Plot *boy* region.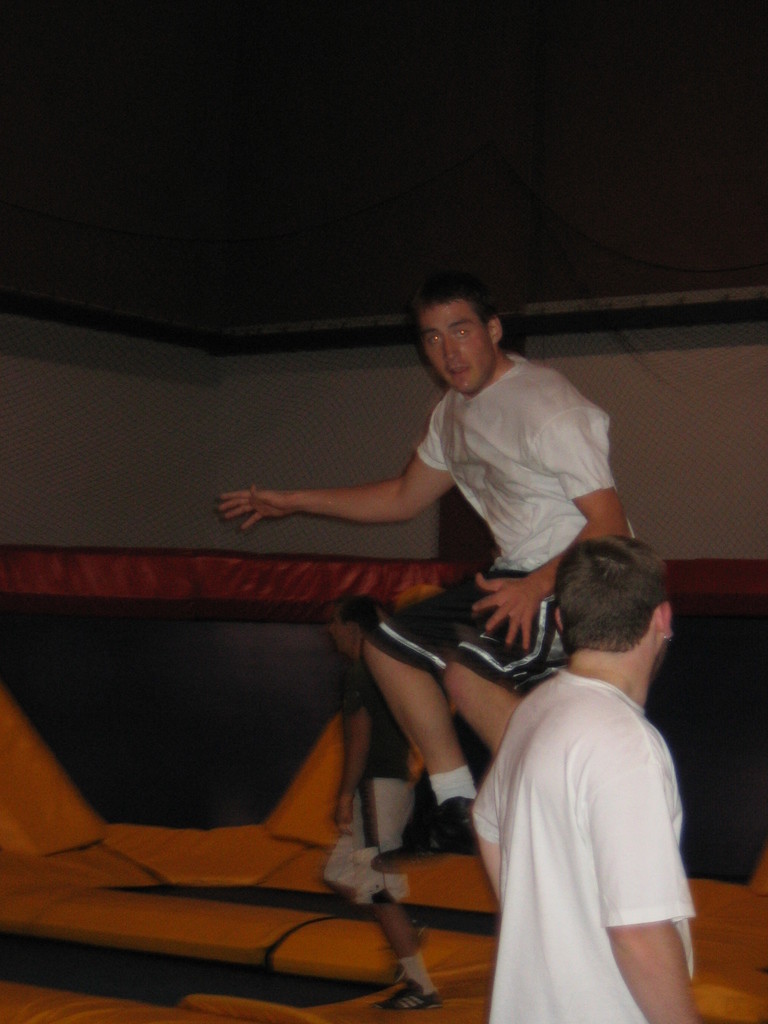
Plotted at 467, 540, 700, 1023.
